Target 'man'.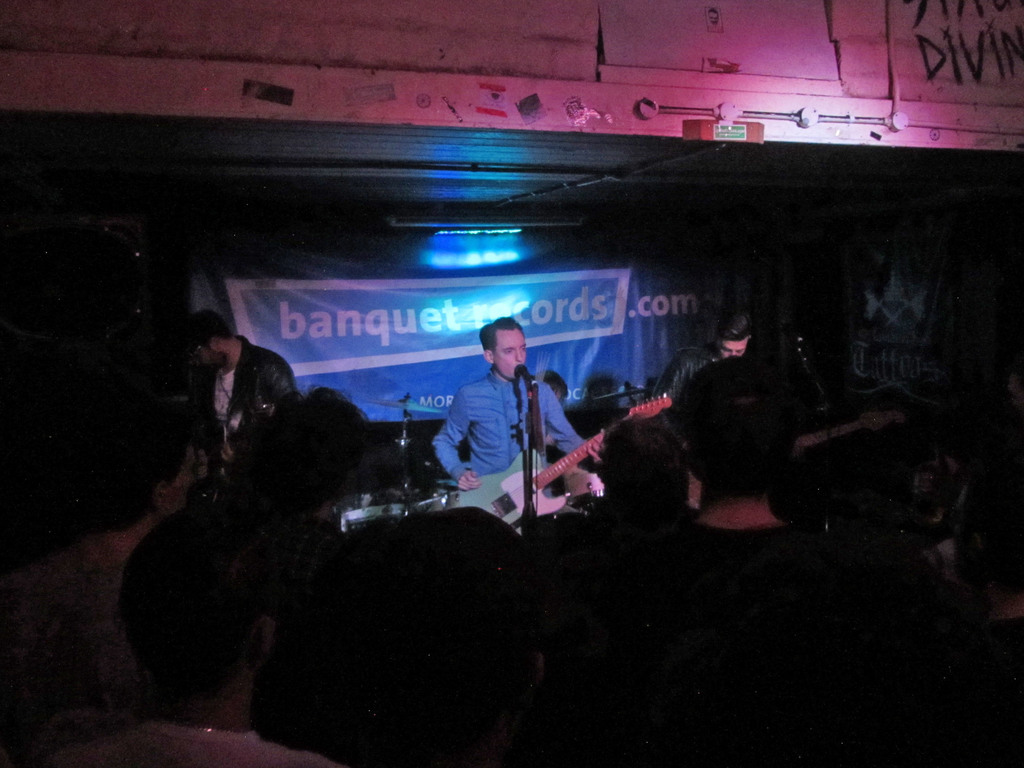
Target region: 661:358:786:538.
